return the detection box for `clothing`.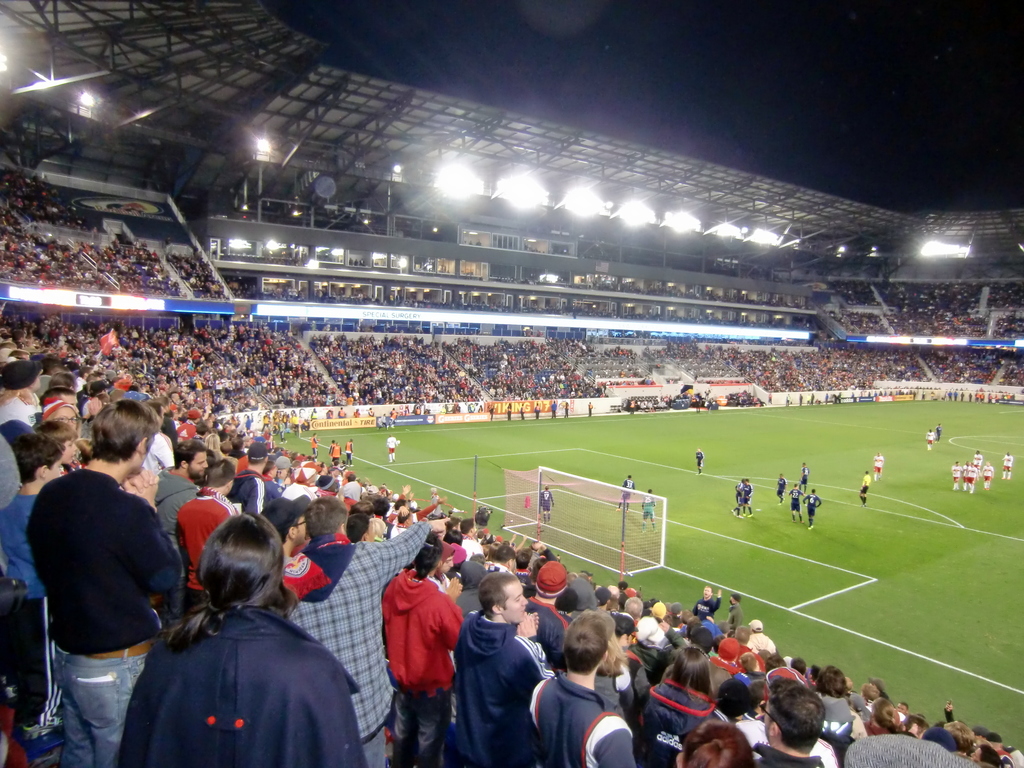
bbox=[927, 430, 936, 446].
